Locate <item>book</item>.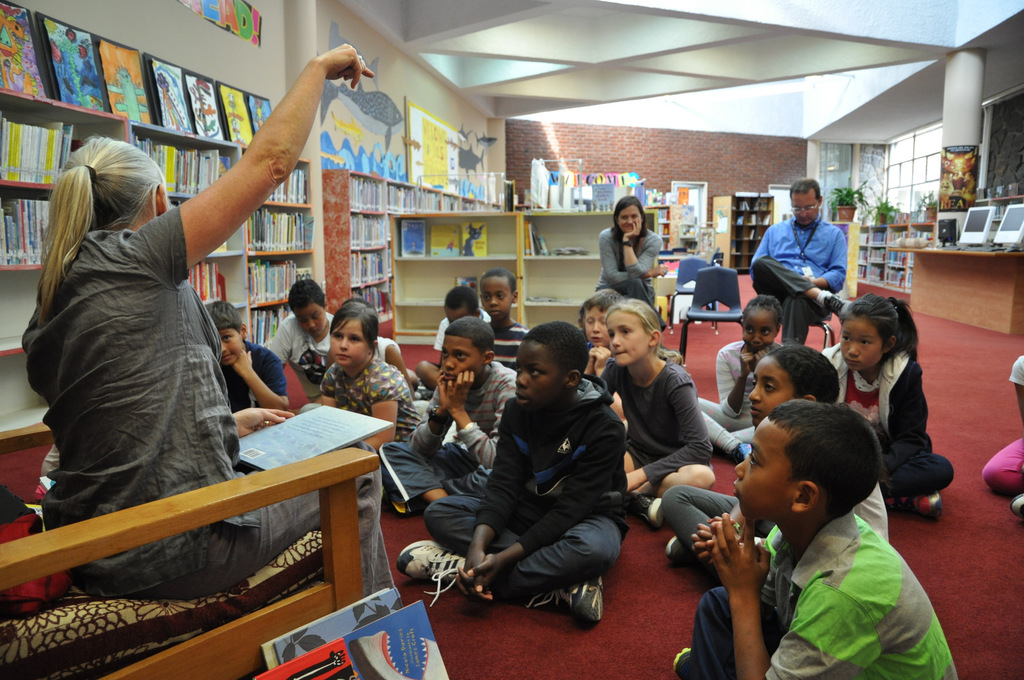
Bounding box: <bbox>294, 159, 296, 204</bbox>.
